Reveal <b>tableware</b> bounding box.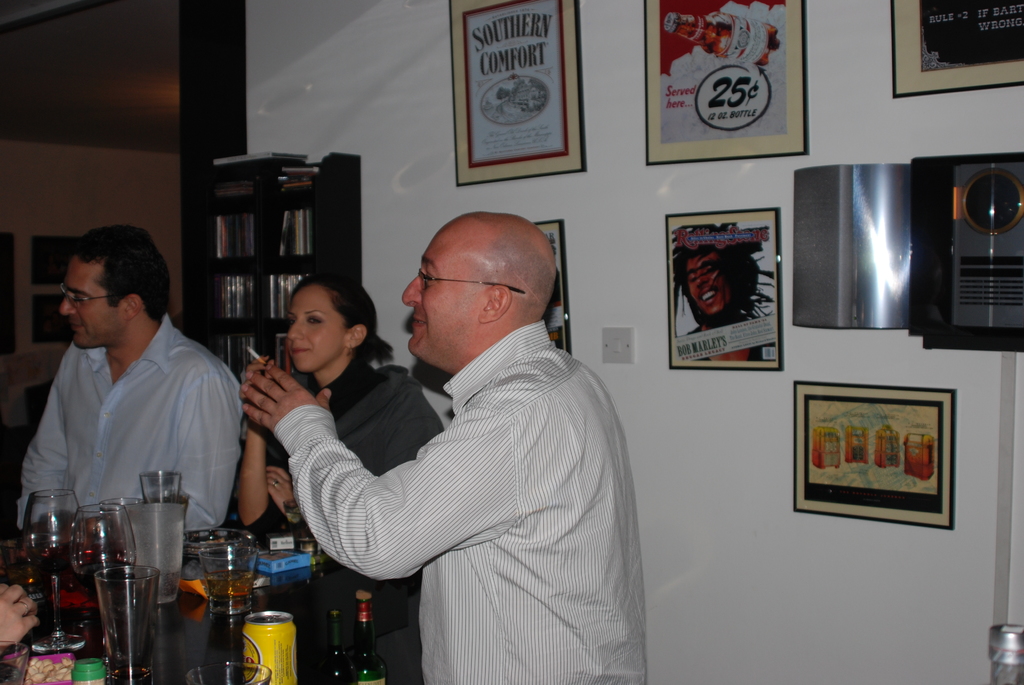
Revealed: select_region(98, 496, 136, 512).
